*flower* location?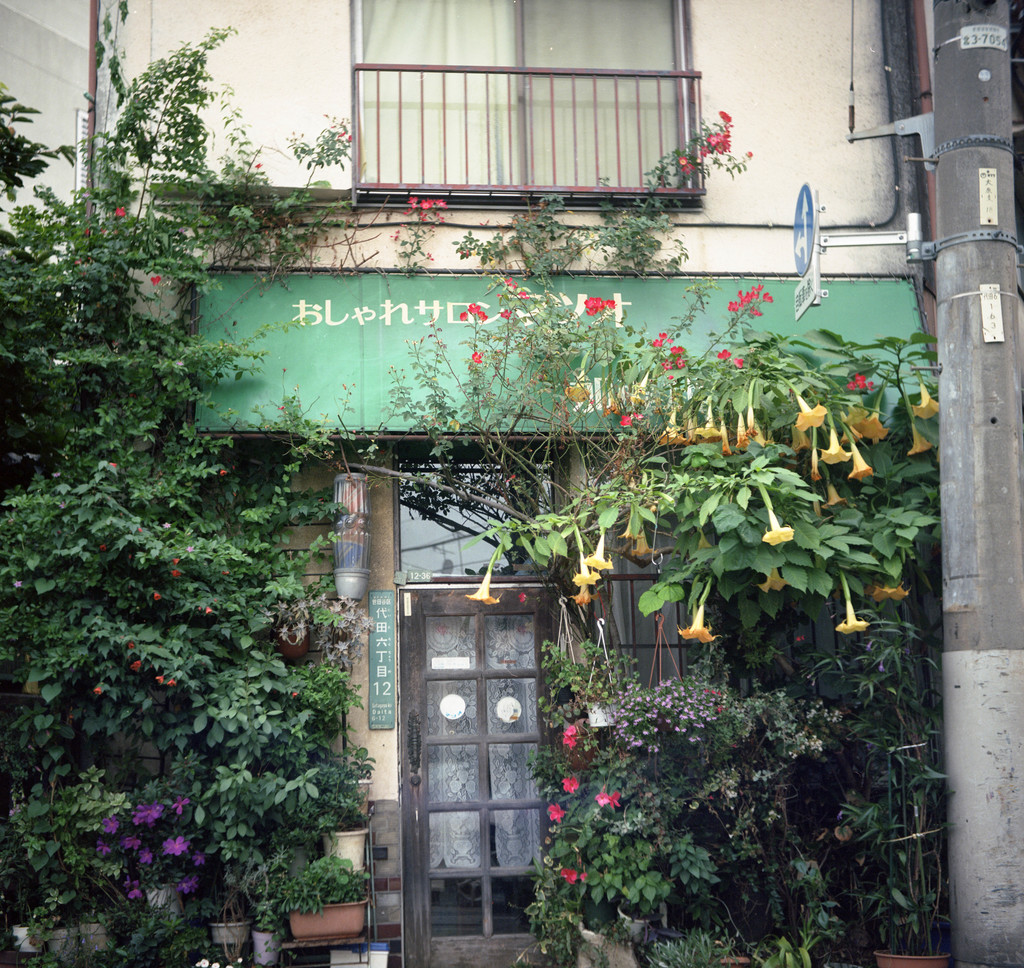
x1=563 y1=734 x2=576 y2=746
